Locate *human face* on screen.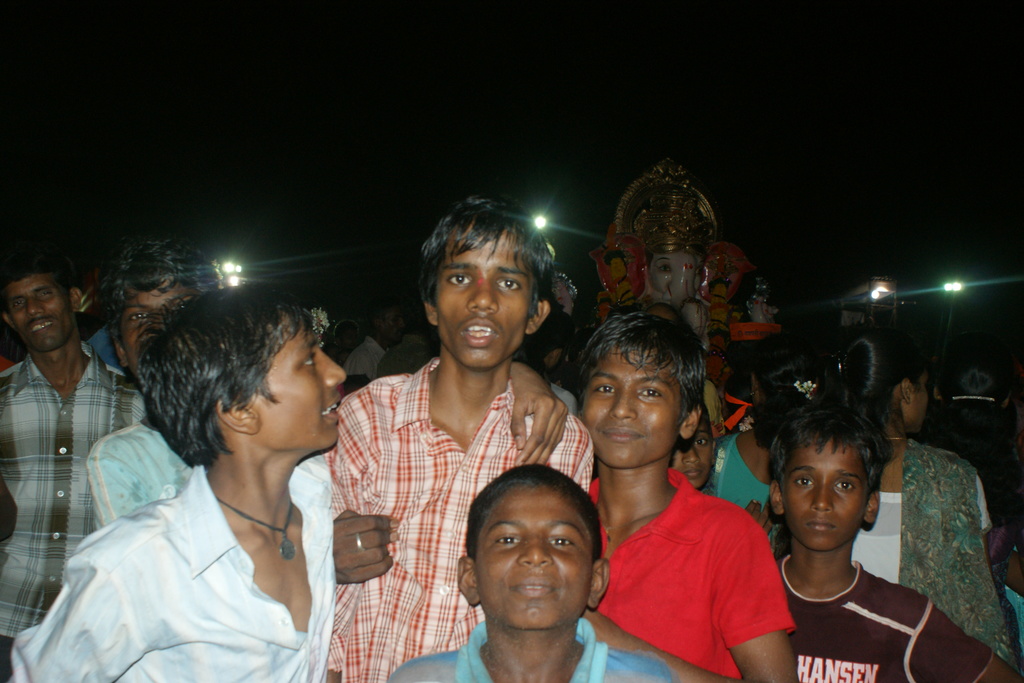
On screen at detection(676, 422, 715, 487).
